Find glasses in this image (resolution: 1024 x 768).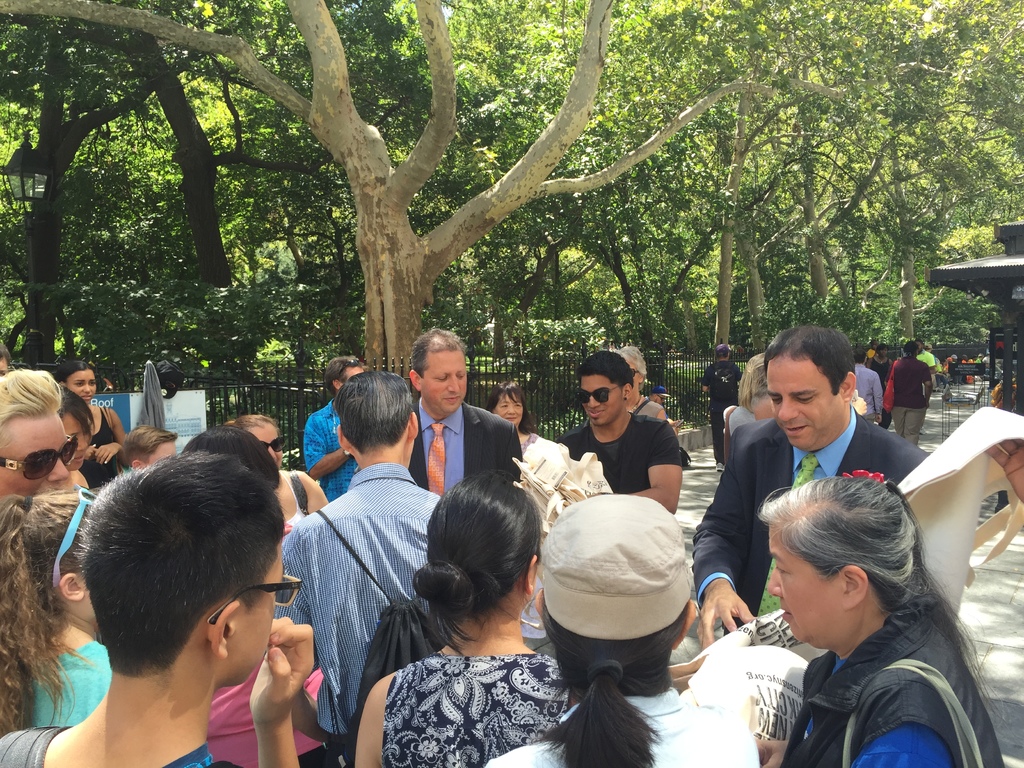
bbox=[578, 381, 625, 402].
